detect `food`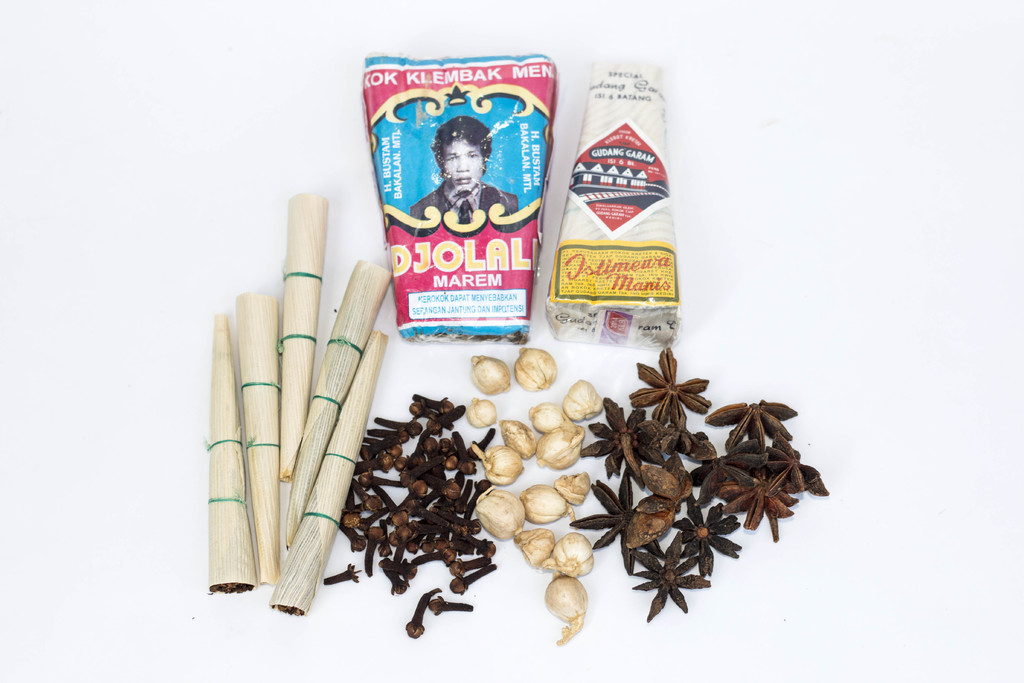
[x1=467, y1=394, x2=497, y2=429]
